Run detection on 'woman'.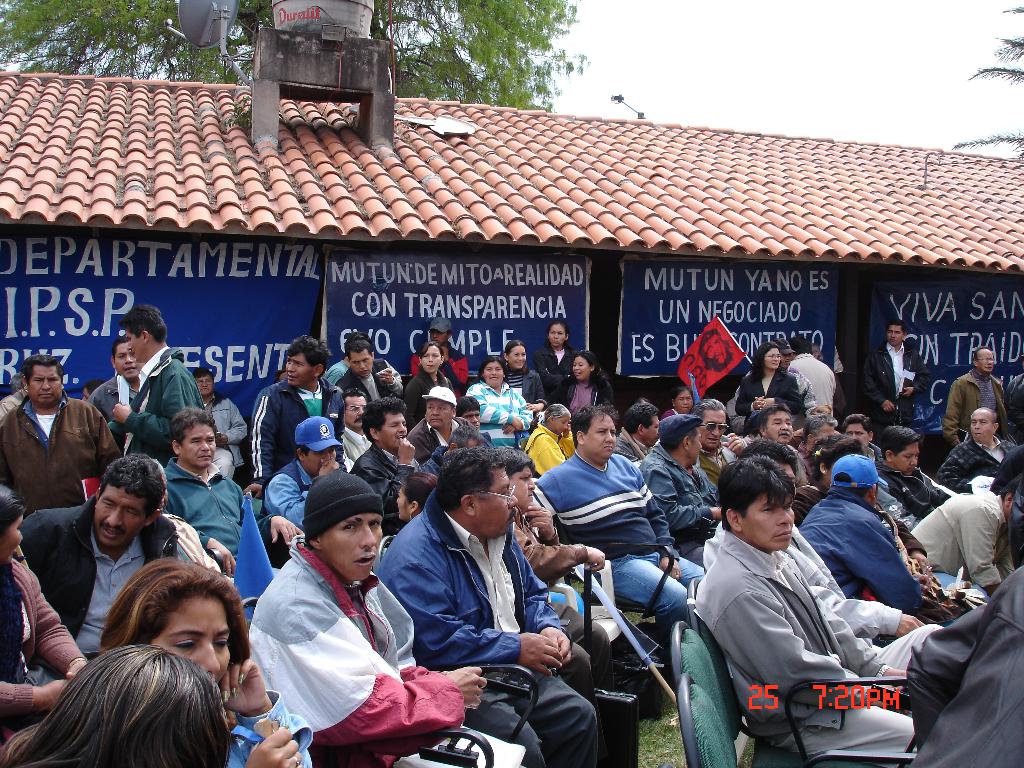
Result: {"left": 0, "top": 484, "right": 88, "bottom": 765}.
